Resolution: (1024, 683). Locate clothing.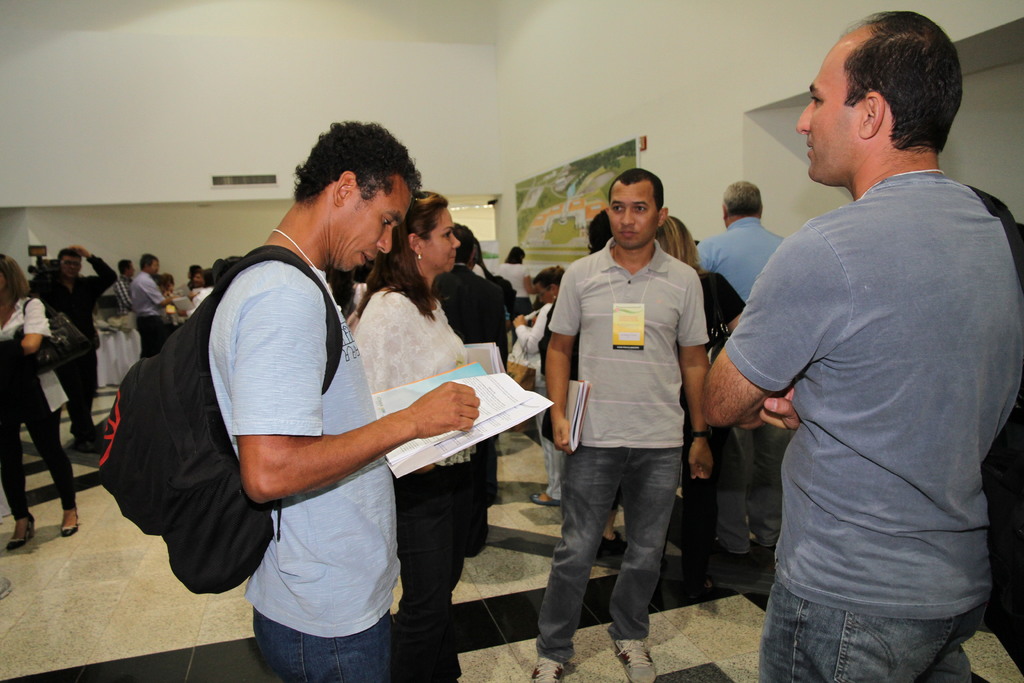
{"left": 546, "top": 236, "right": 712, "bottom": 646}.
